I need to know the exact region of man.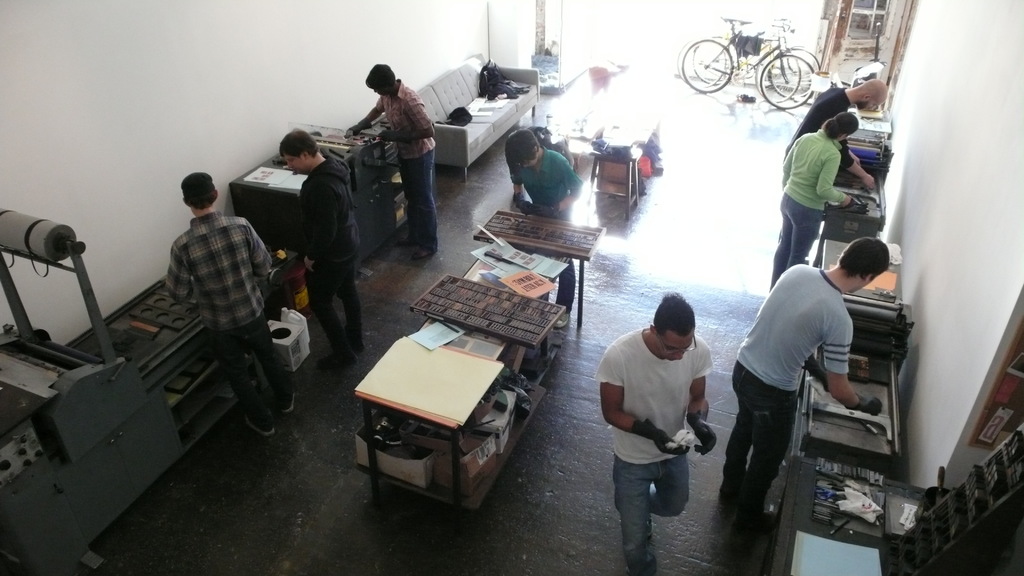
Region: box=[717, 234, 879, 555].
